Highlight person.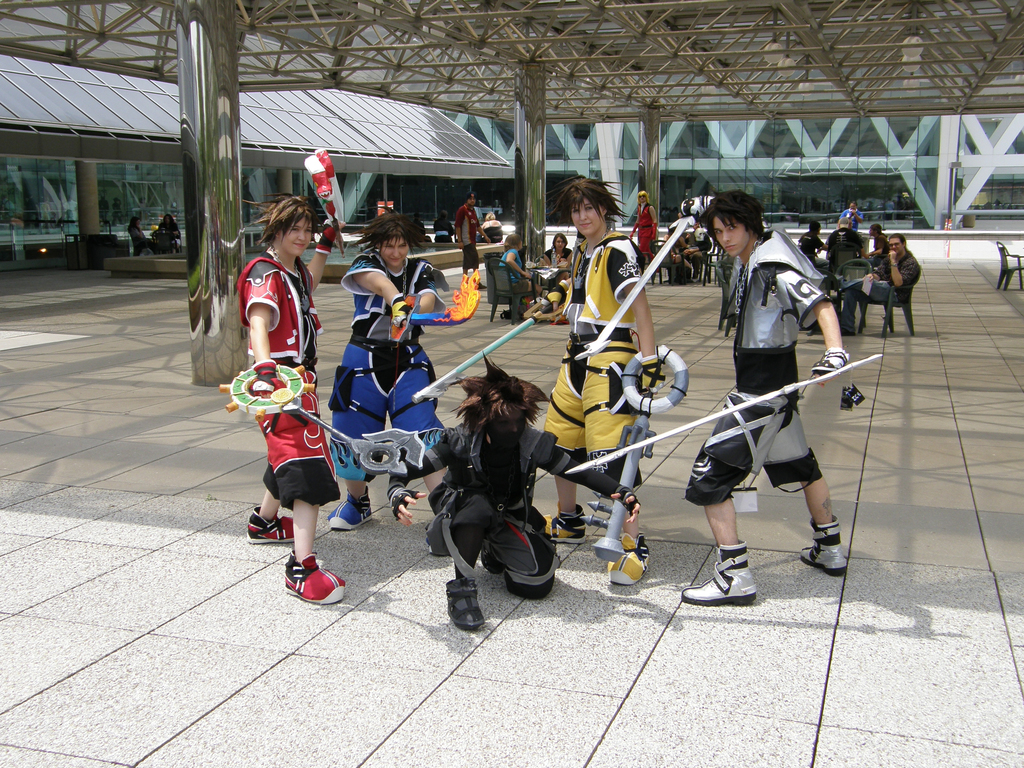
Highlighted region: left=297, top=352, right=638, bottom=636.
